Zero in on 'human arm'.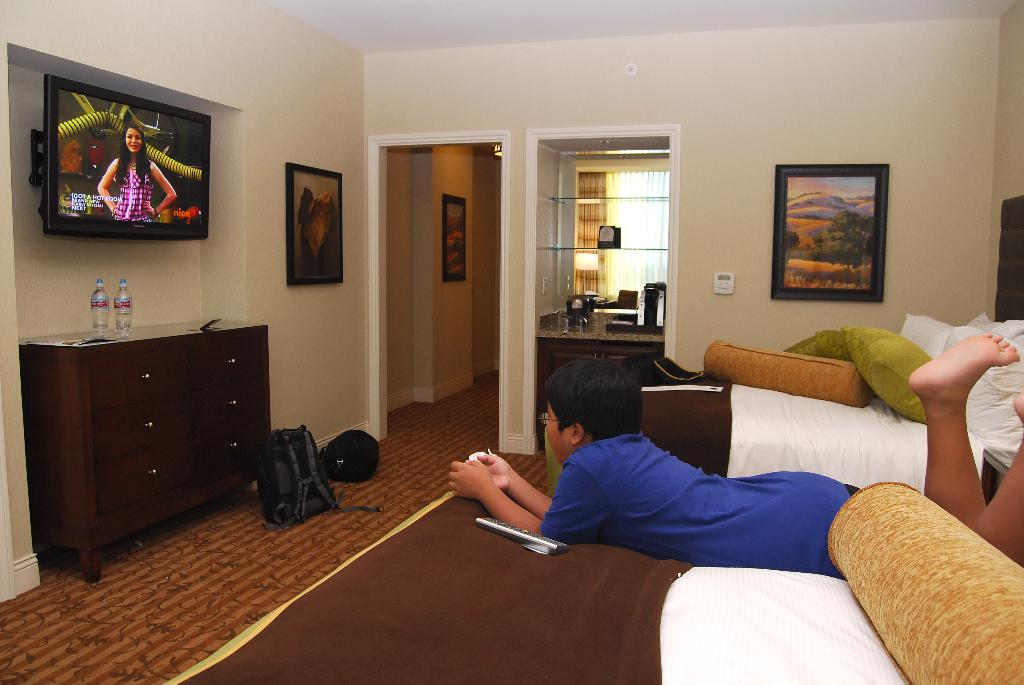
Zeroed in: (461, 448, 553, 523).
